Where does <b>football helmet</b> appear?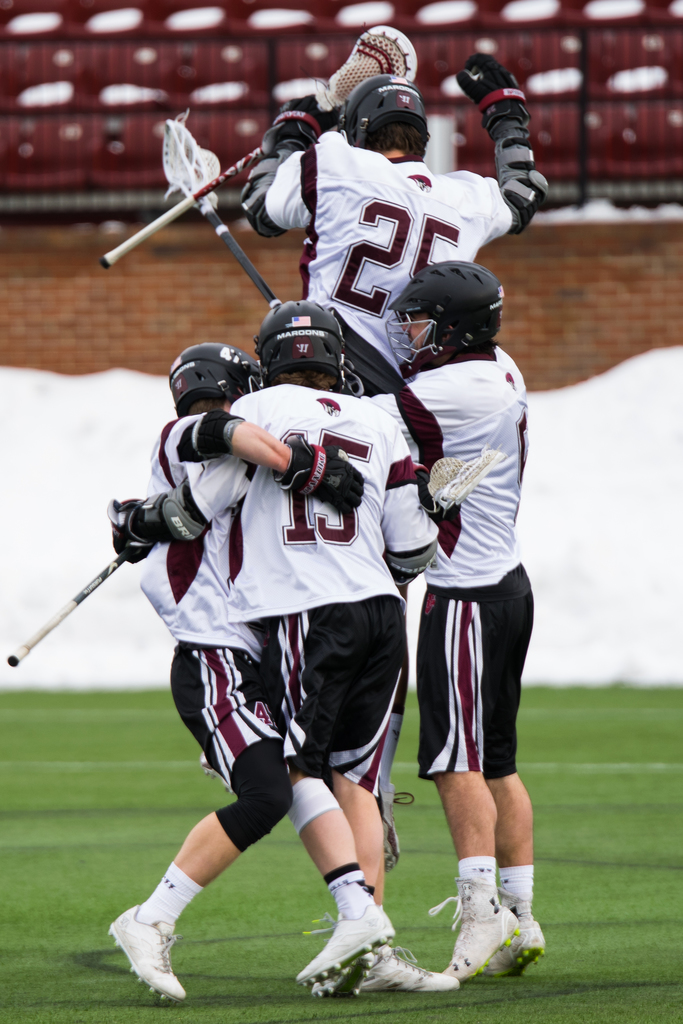
Appears at 170/340/268/417.
